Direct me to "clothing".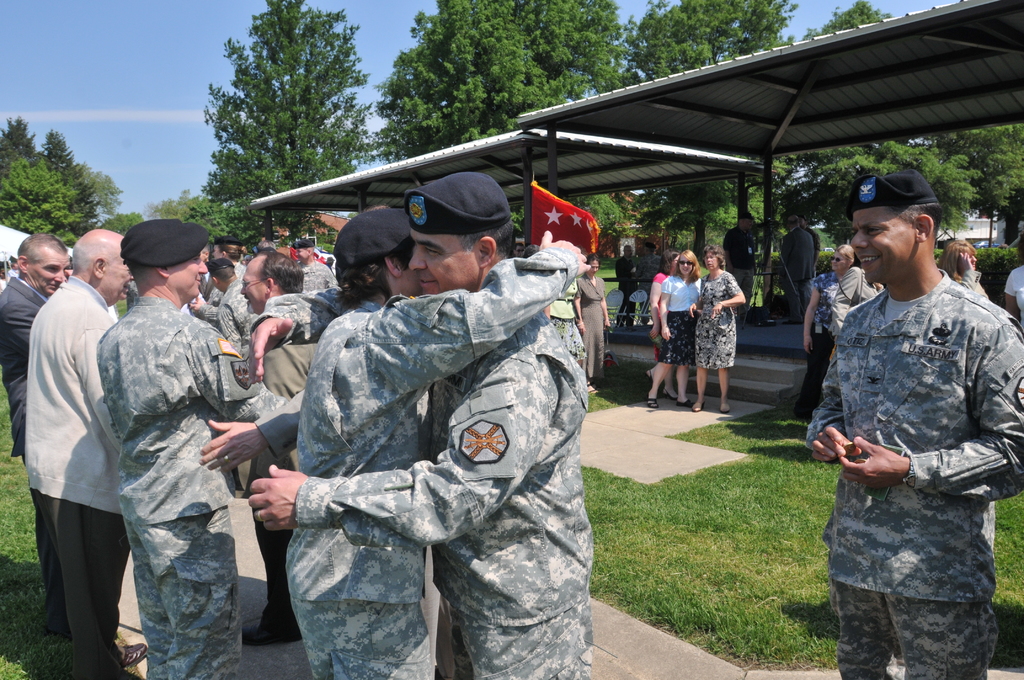
Direction: (left=570, top=275, right=607, bottom=380).
